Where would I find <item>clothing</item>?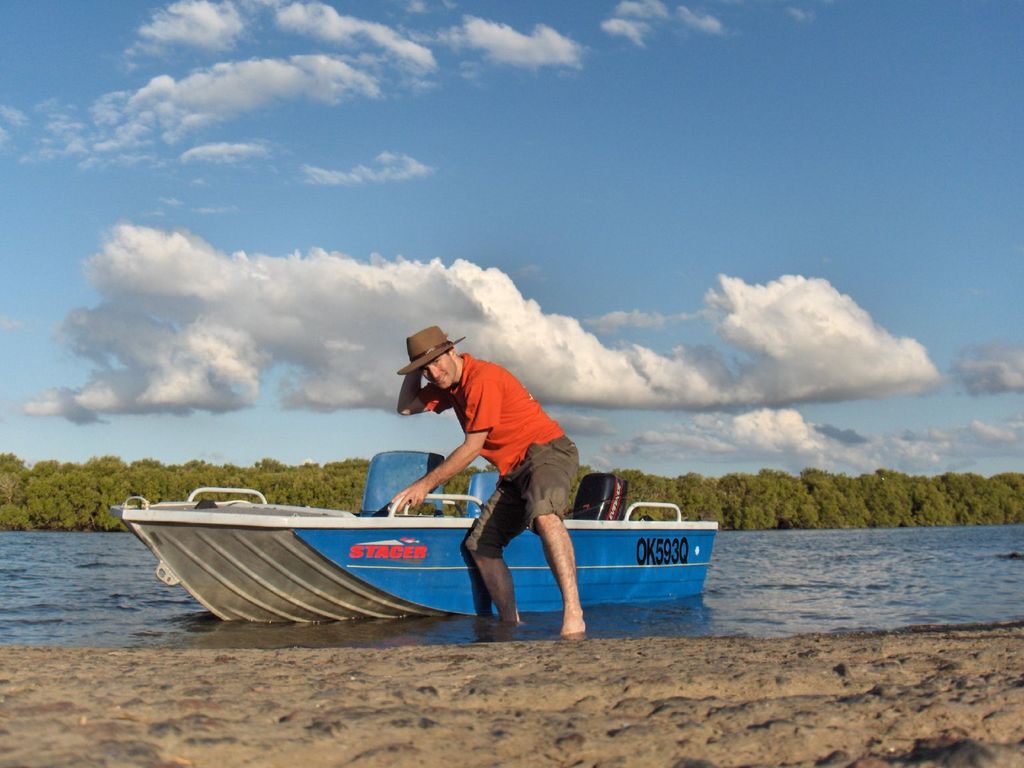
At 420/348/580/561.
